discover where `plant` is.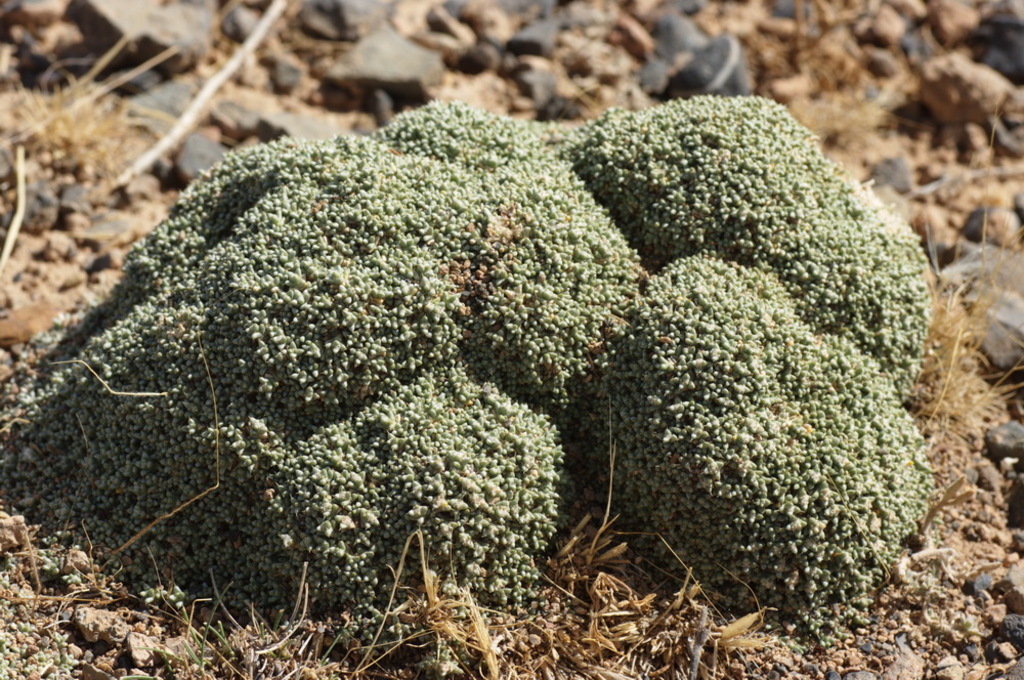
Discovered at 904/254/1023/418.
